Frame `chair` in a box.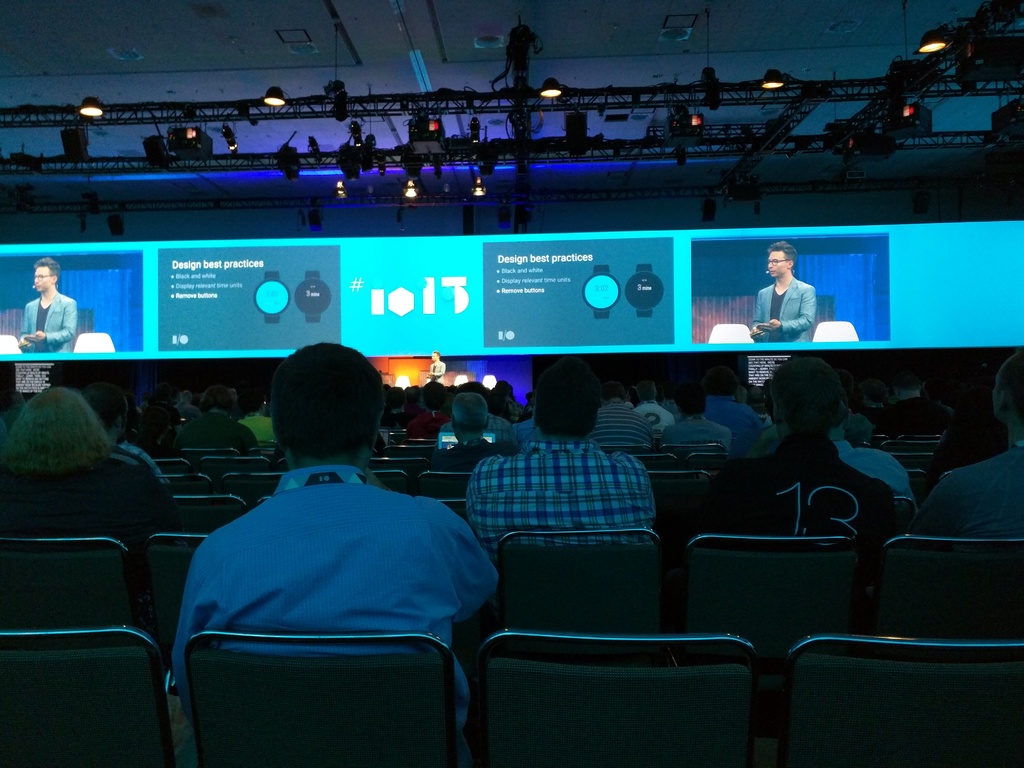
{"x1": 437, "y1": 495, "x2": 472, "y2": 533}.
